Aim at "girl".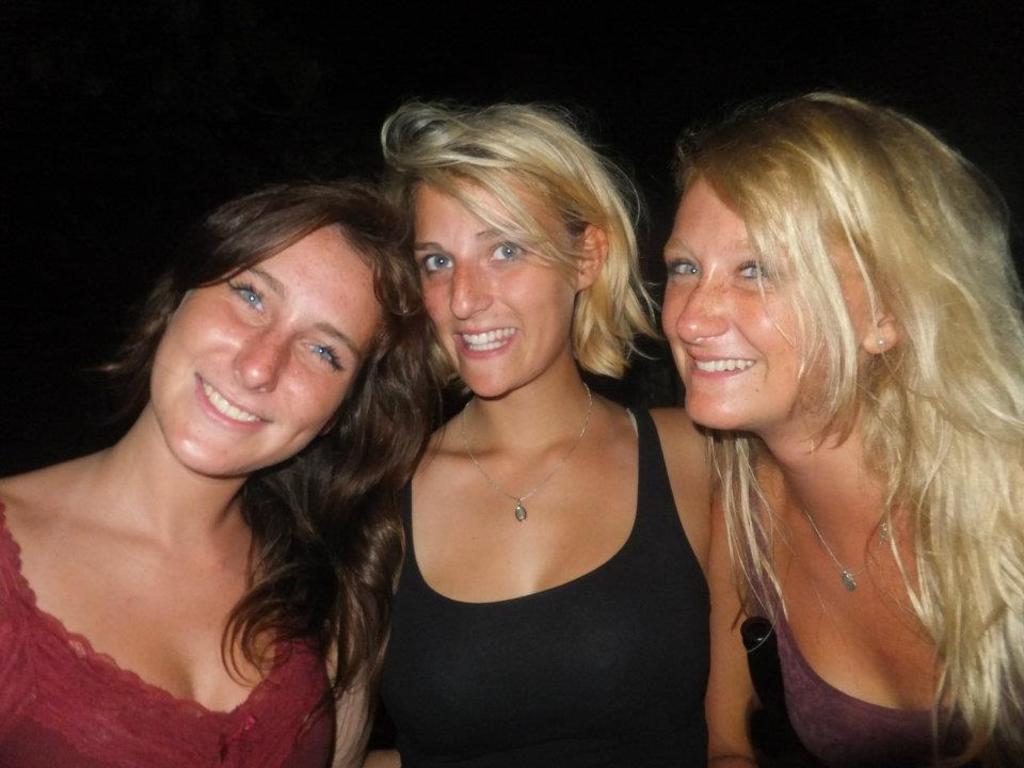
Aimed at detection(660, 89, 1023, 767).
